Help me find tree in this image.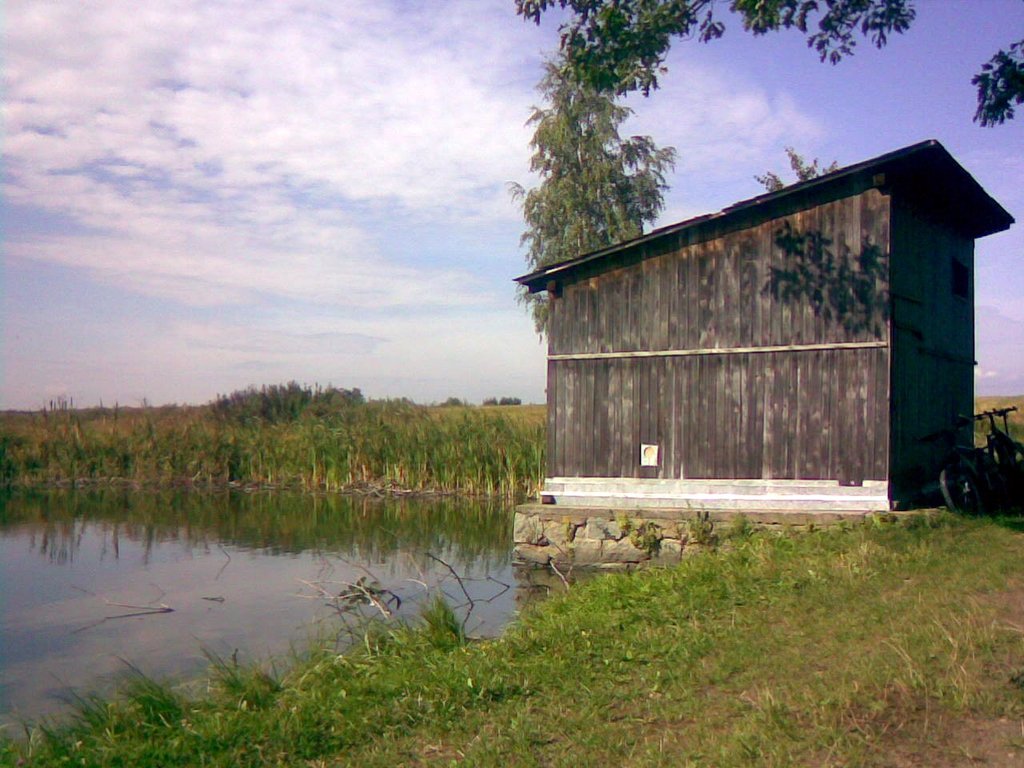
Found it: <box>504,0,1023,148</box>.
